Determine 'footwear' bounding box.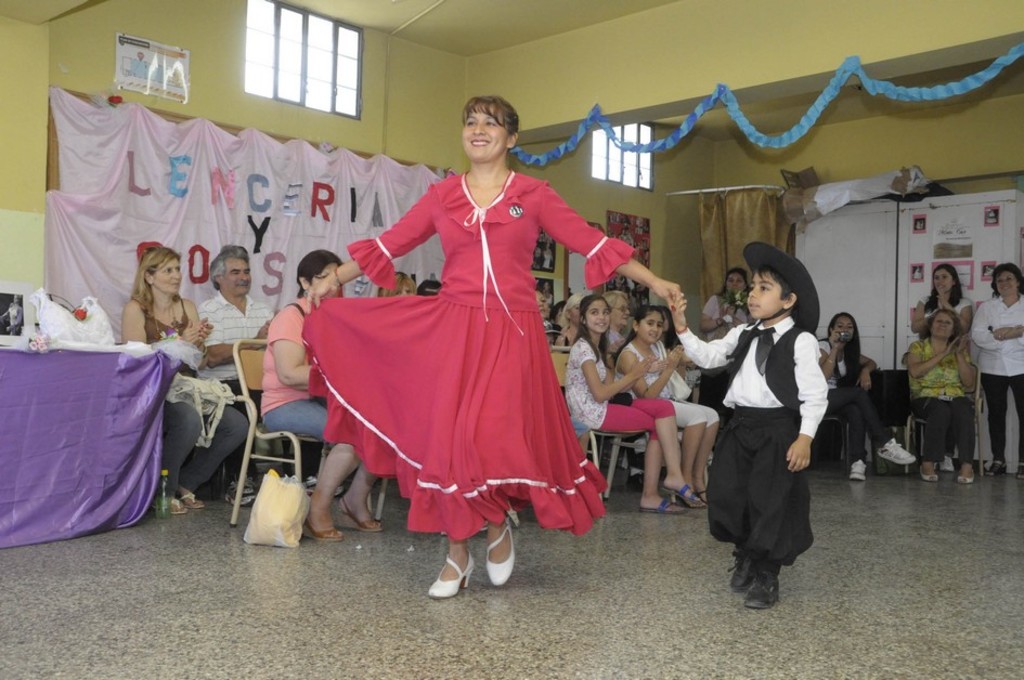
Determined: x1=913, y1=460, x2=944, y2=492.
